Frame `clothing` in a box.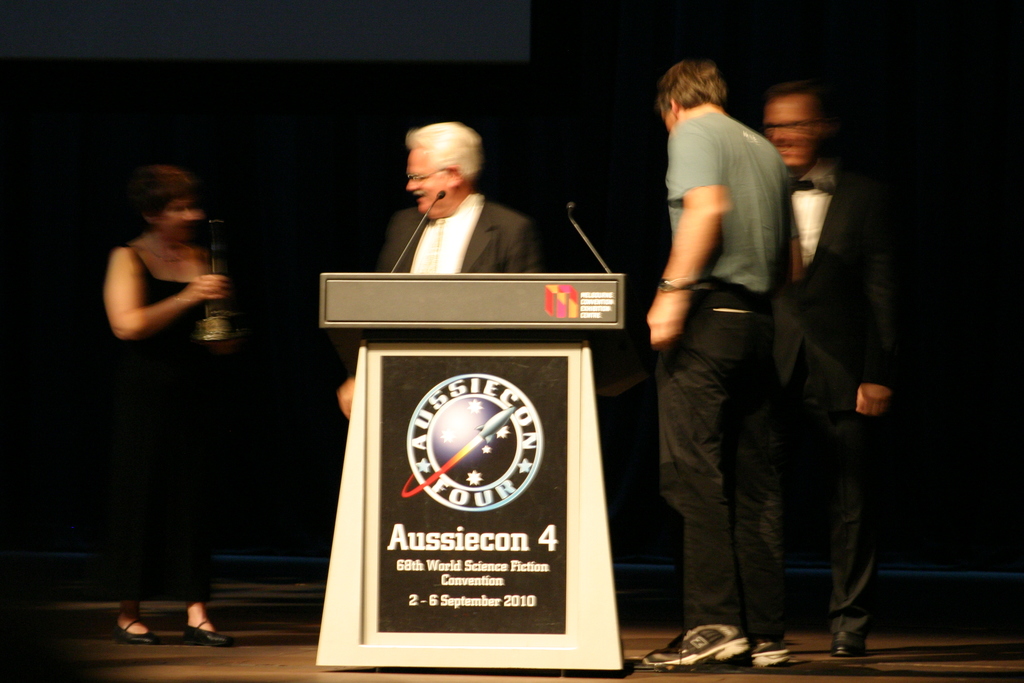
bbox=(99, 245, 228, 602).
